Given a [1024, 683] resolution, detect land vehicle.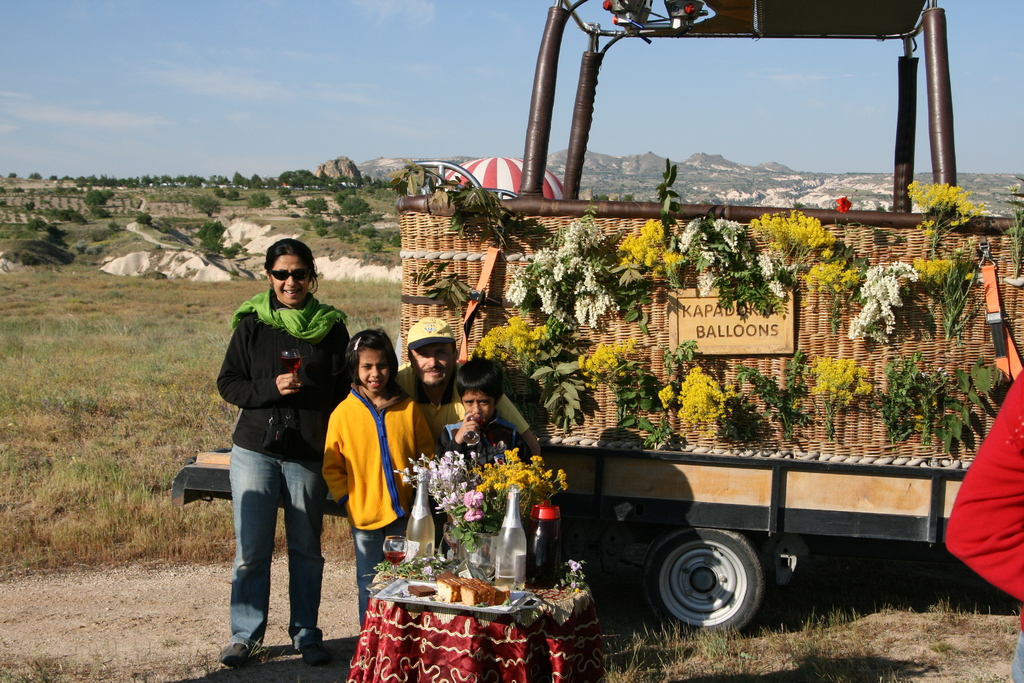
166/0/1023/634.
